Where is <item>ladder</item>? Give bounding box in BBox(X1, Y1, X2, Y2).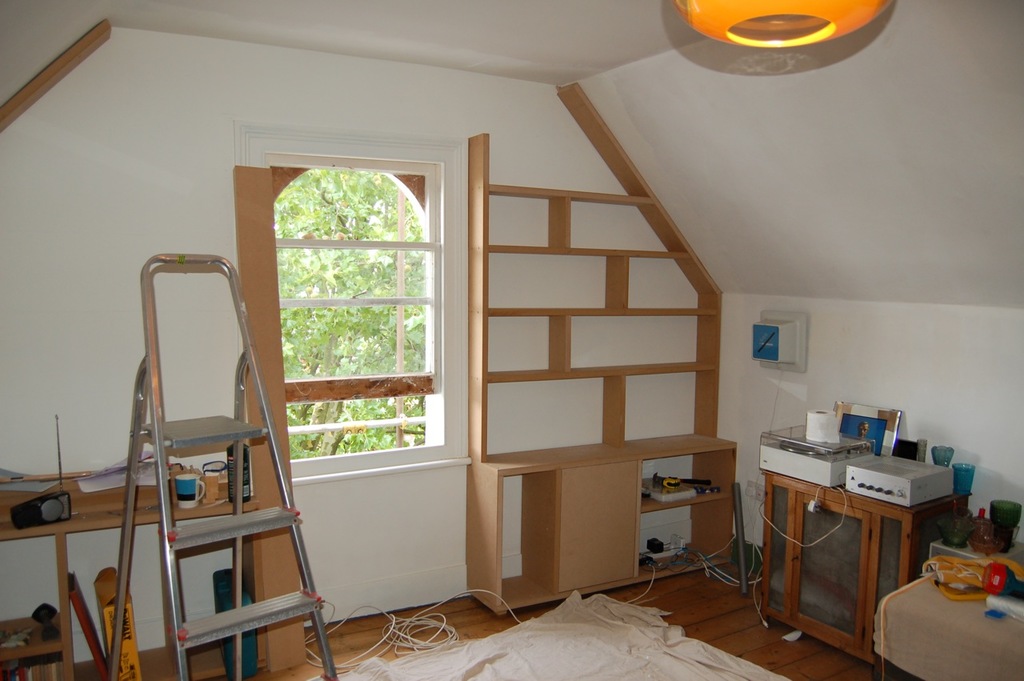
BBox(107, 249, 340, 680).
